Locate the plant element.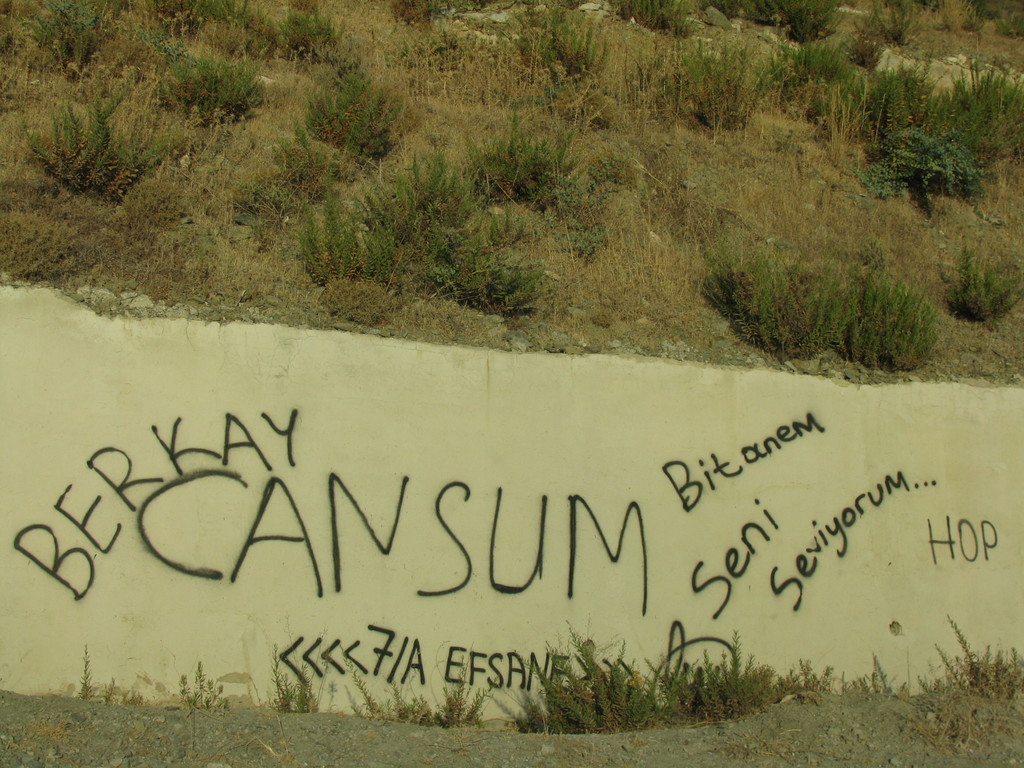
Element bbox: Rect(76, 635, 144, 712).
